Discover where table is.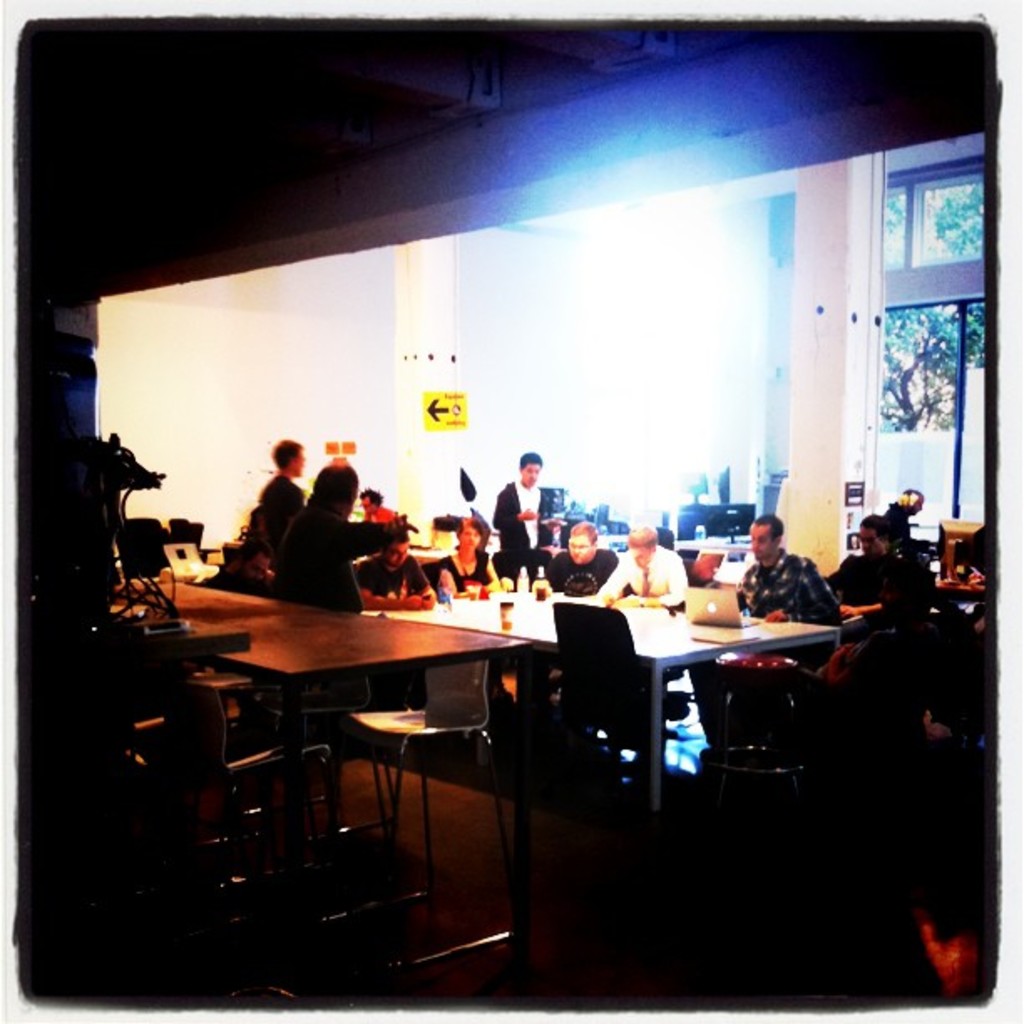
Discovered at {"left": 370, "top": 609, "right": 832, "bottom": 806}.
